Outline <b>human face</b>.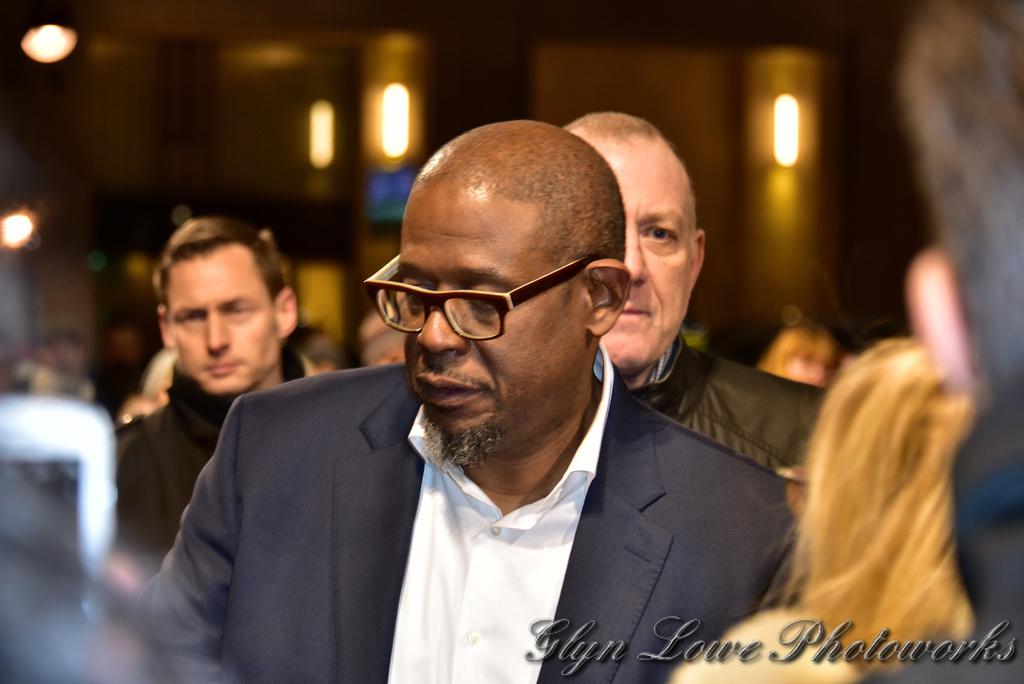
Outline: <region>595, 142, 693, 369</region>.
